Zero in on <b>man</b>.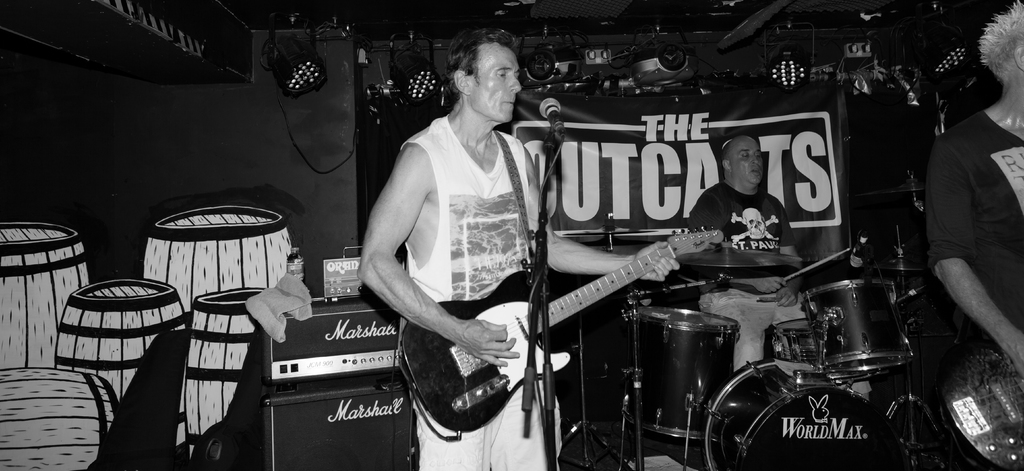
Zeroed in: [left=358, top=29, right=680, bottom=470].
